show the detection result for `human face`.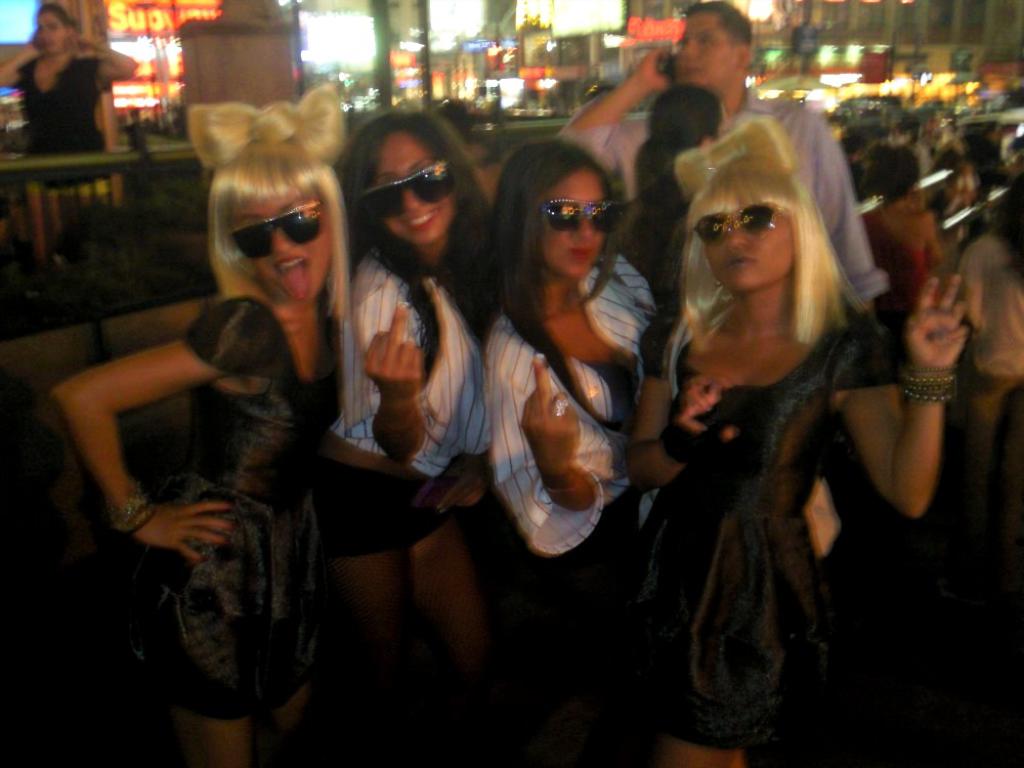
(700,189,793,289).
